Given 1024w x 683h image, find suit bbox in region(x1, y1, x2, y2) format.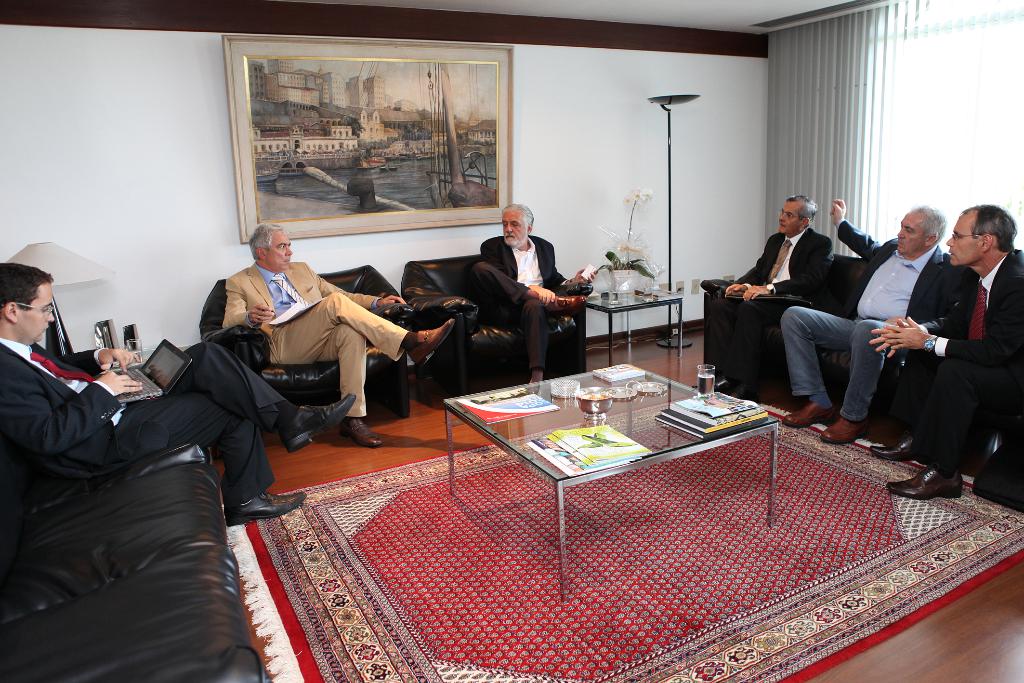
region(223, 262, 412, 416).
